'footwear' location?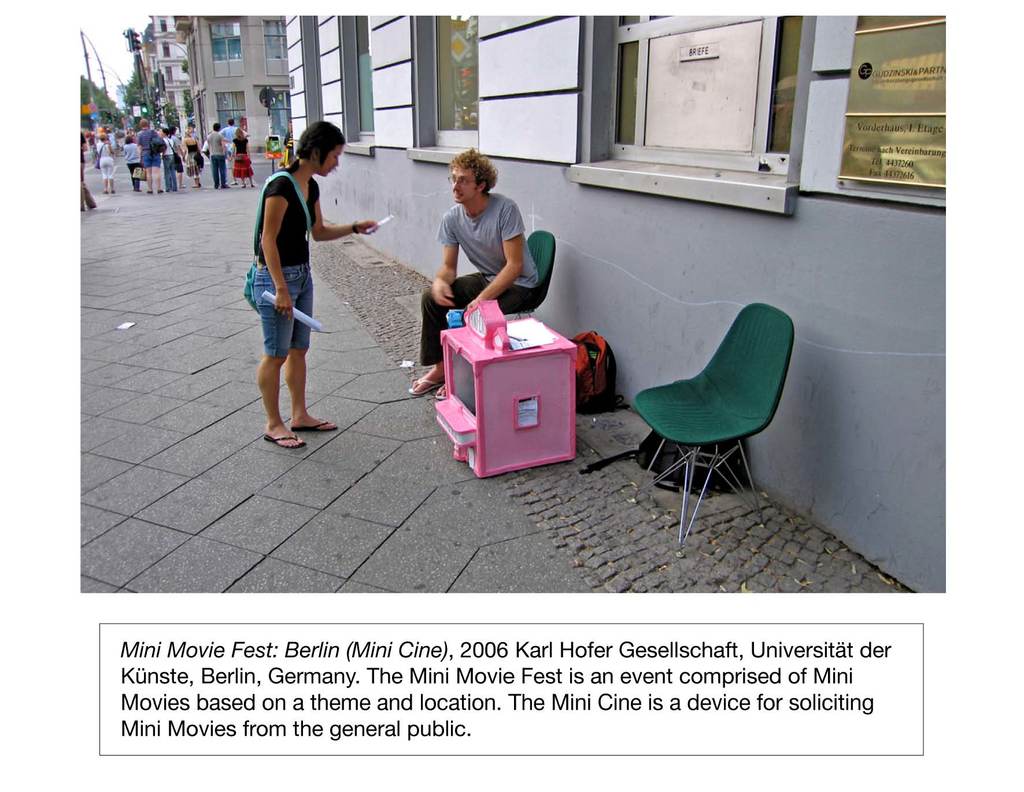
{"left": 103, "top": 191, "right": 106, "bottom": 192}
